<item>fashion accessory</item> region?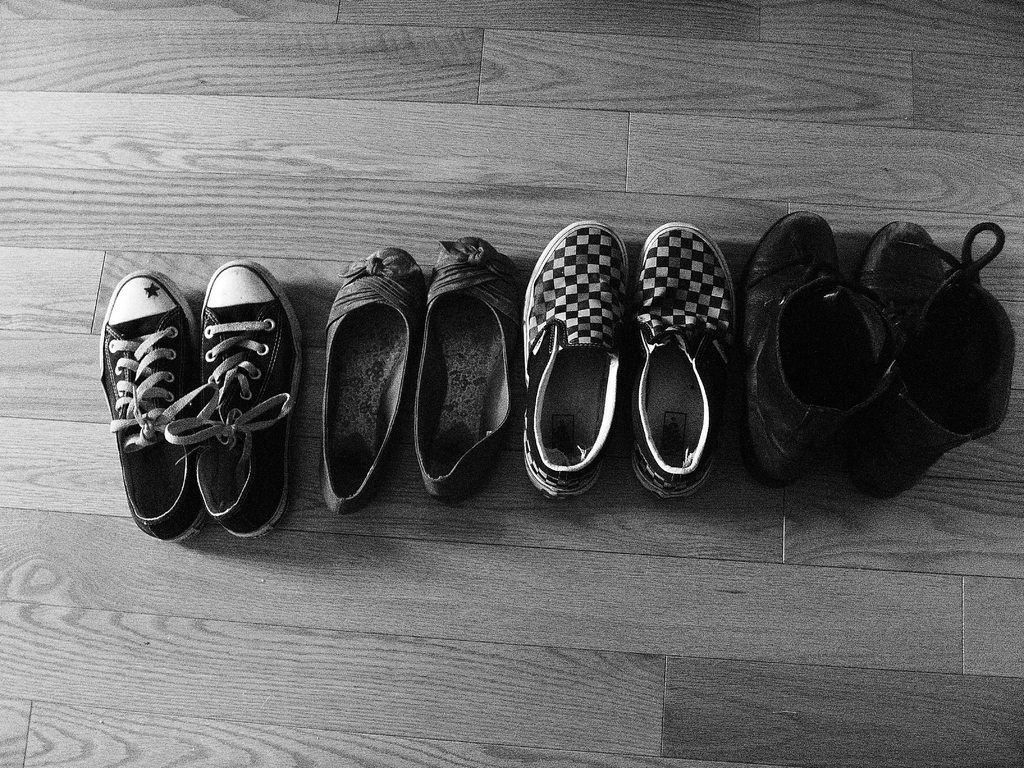
(left=186, top=257, right=303, bottom=540)
